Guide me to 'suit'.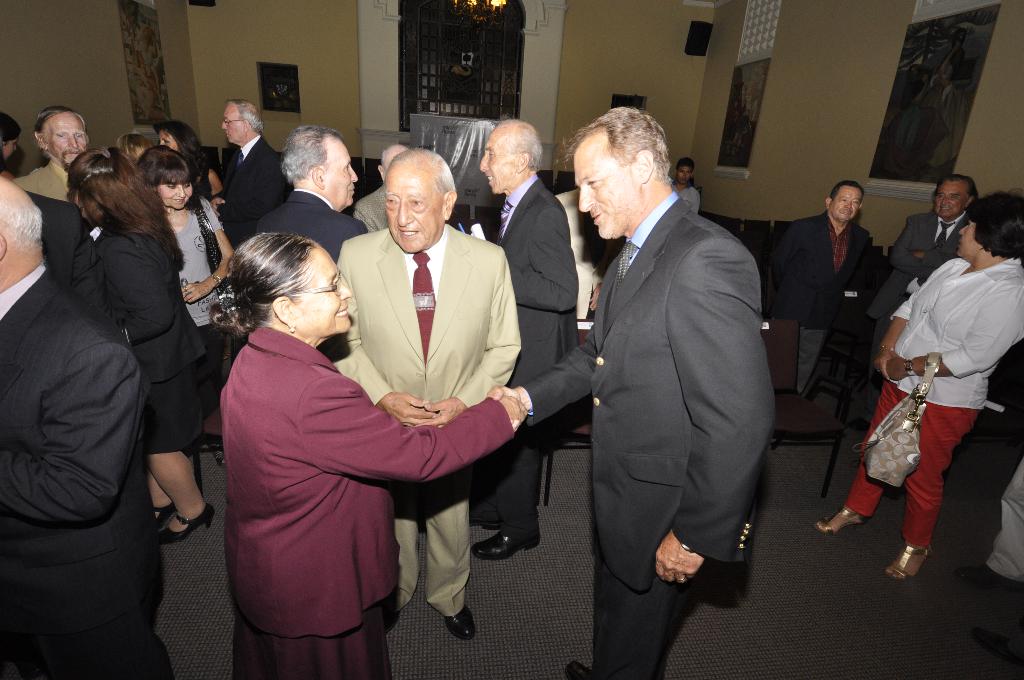
Guidance: (left=212, top=327, right=516, bottom=639).
